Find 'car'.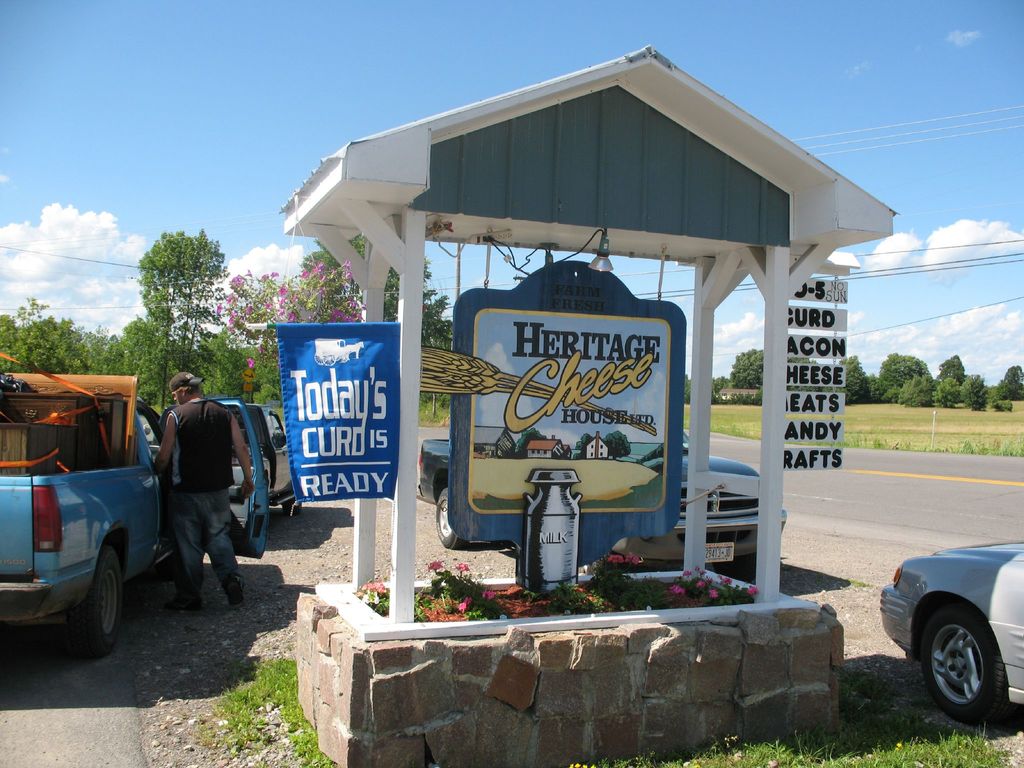
{"left": 877, "top": 541, "right": 1023, "bottom": 726}.
